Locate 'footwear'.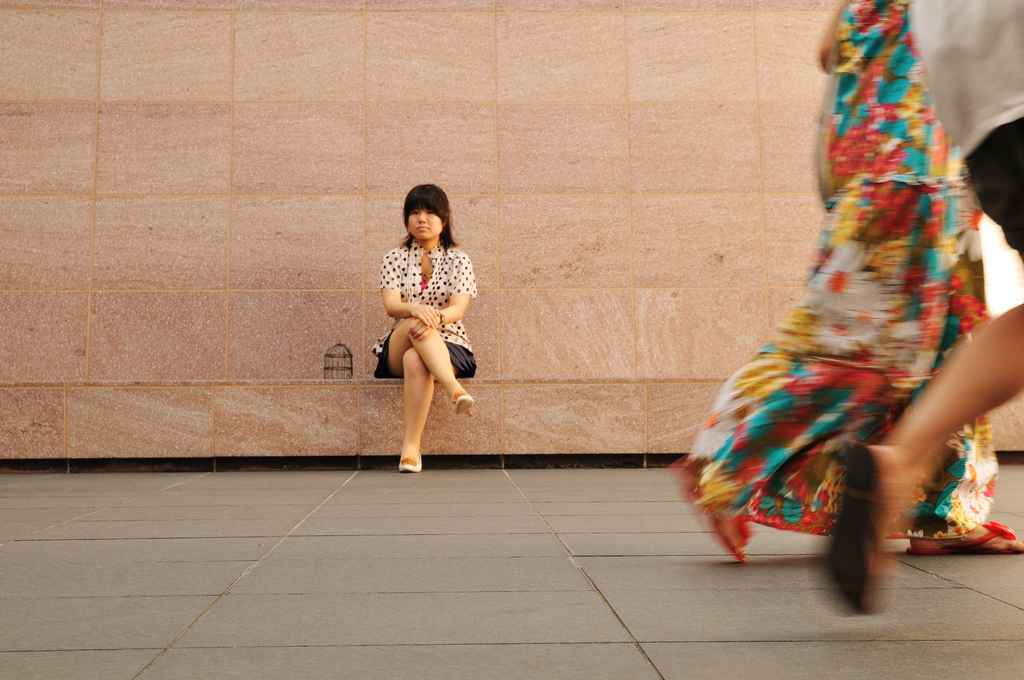
Bounding box: detection(902, 517, 1023, 555).
